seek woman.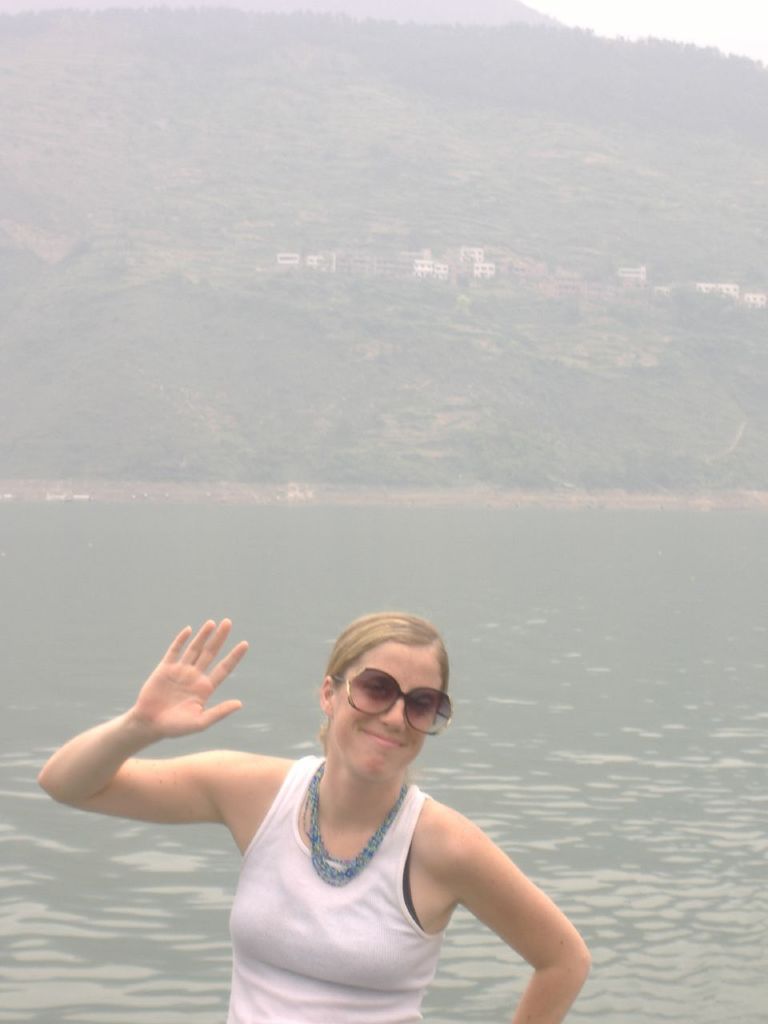
x1=40, y1=610, x2=593, y2=1023.
